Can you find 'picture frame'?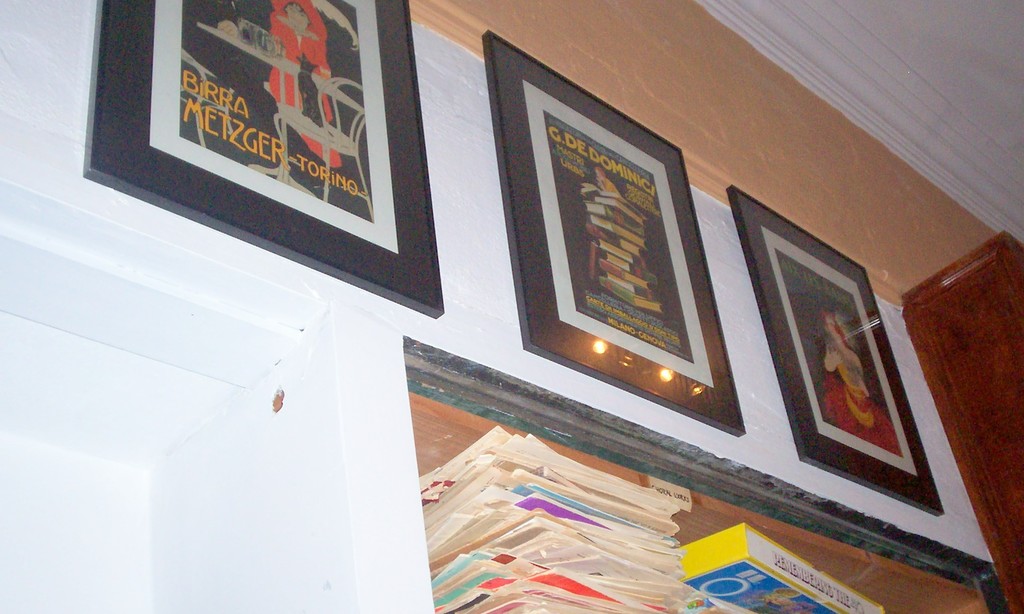
Yes, bounding box: [724,183,947,519].
